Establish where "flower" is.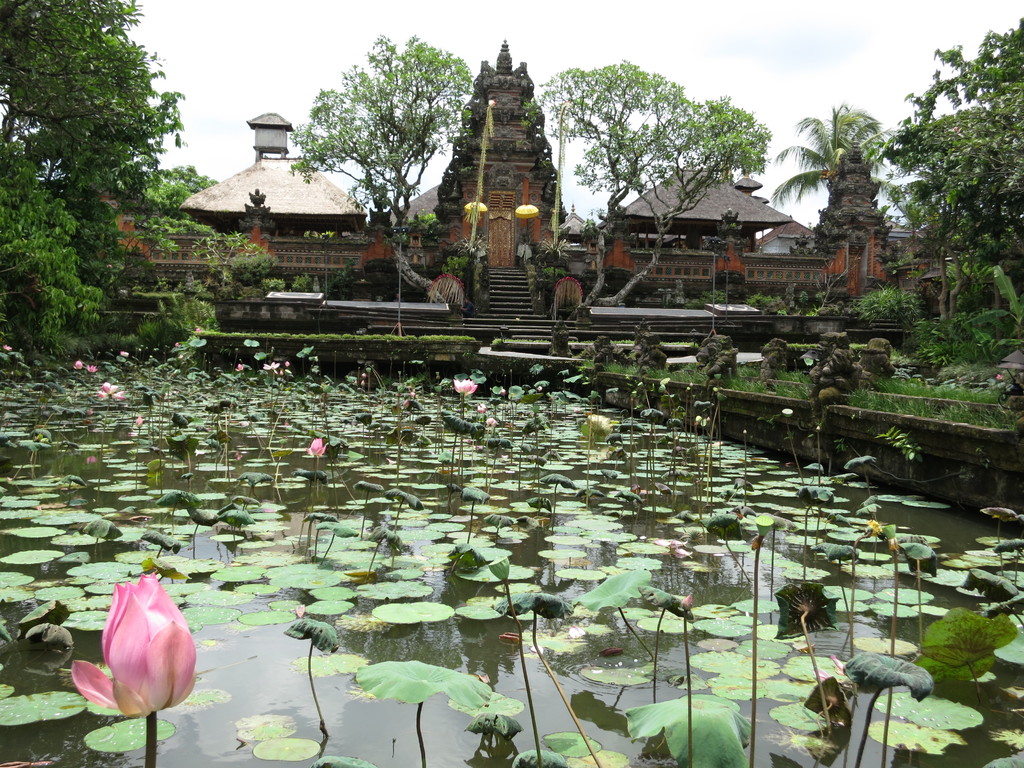
Established at [360, 370, 366, 379].
